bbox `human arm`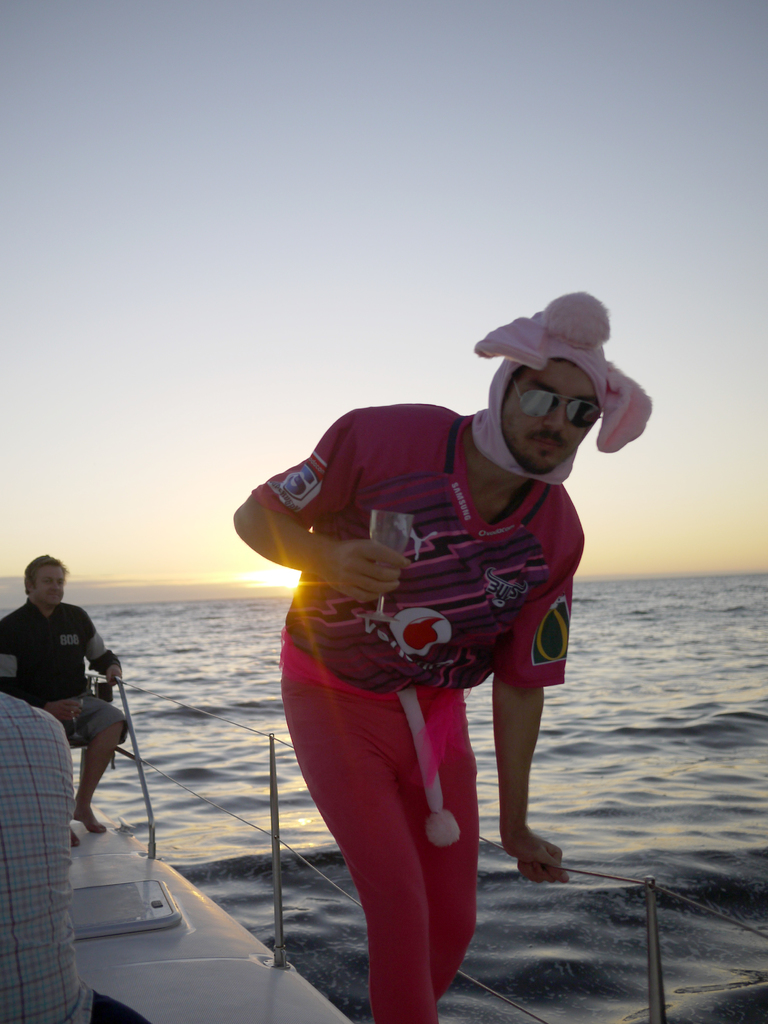
226,445,400,627
